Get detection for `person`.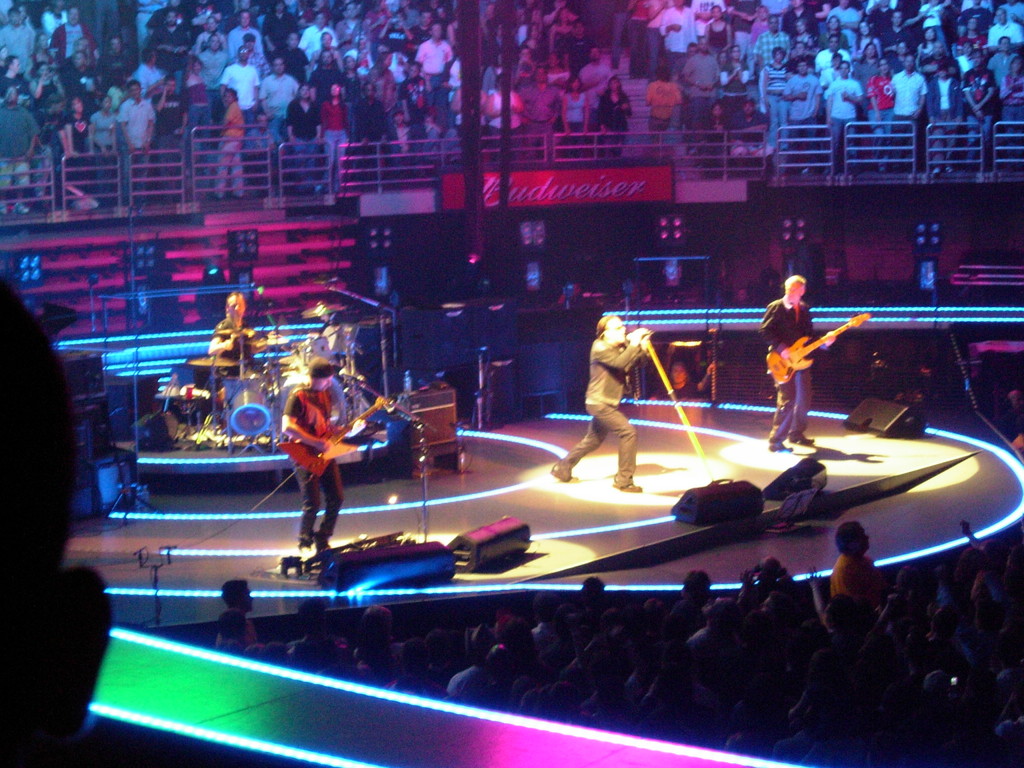
Detection: pyautogui.locateOnScreen(152, 8, 189, 89).
